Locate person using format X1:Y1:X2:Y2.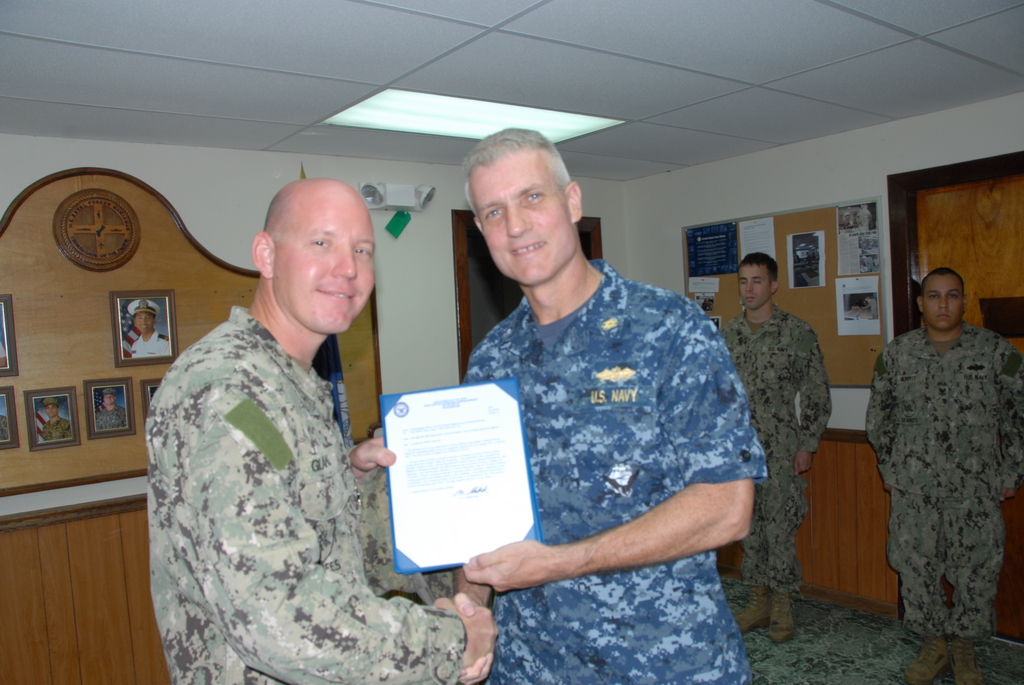
131:292:174:359.
